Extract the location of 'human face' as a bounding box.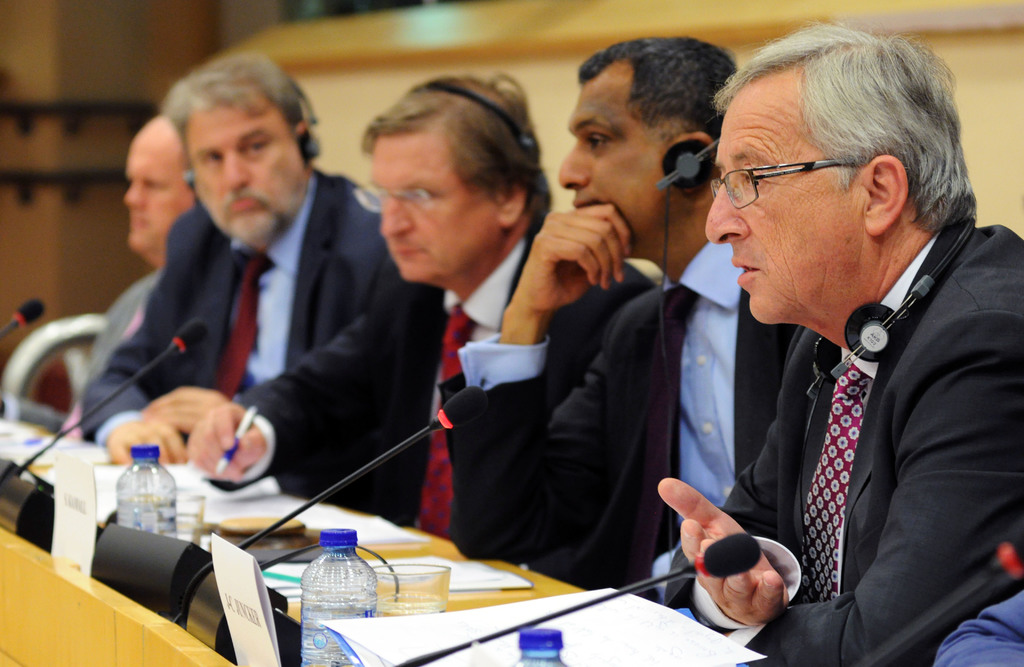
region(189, 111, 303, 241).
